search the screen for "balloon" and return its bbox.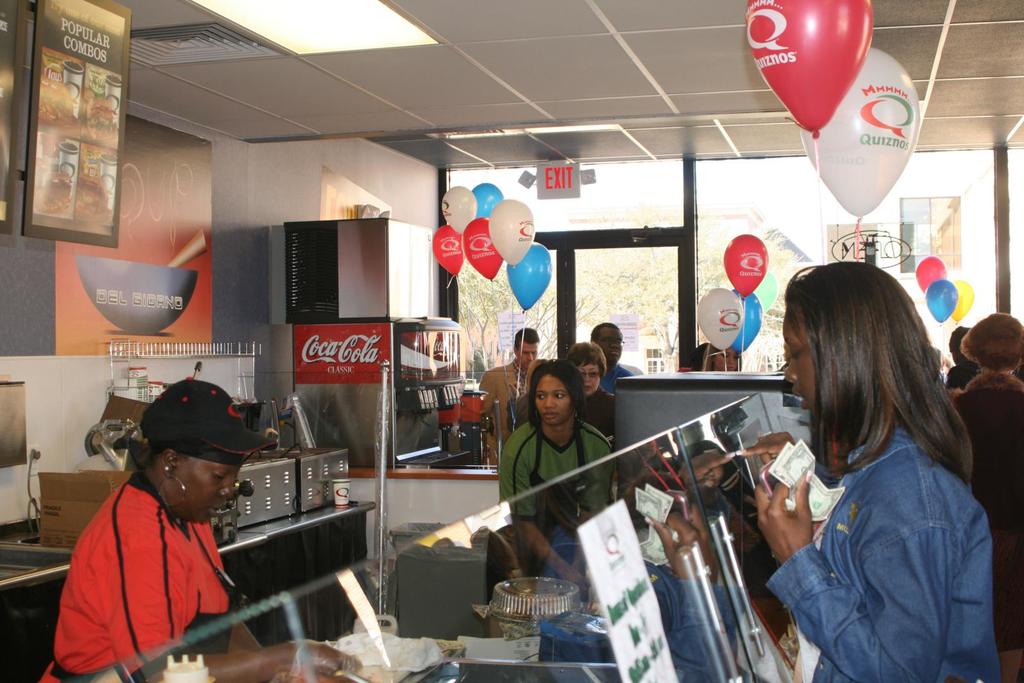
Found: bbox=[794, 47, 921, 221].
